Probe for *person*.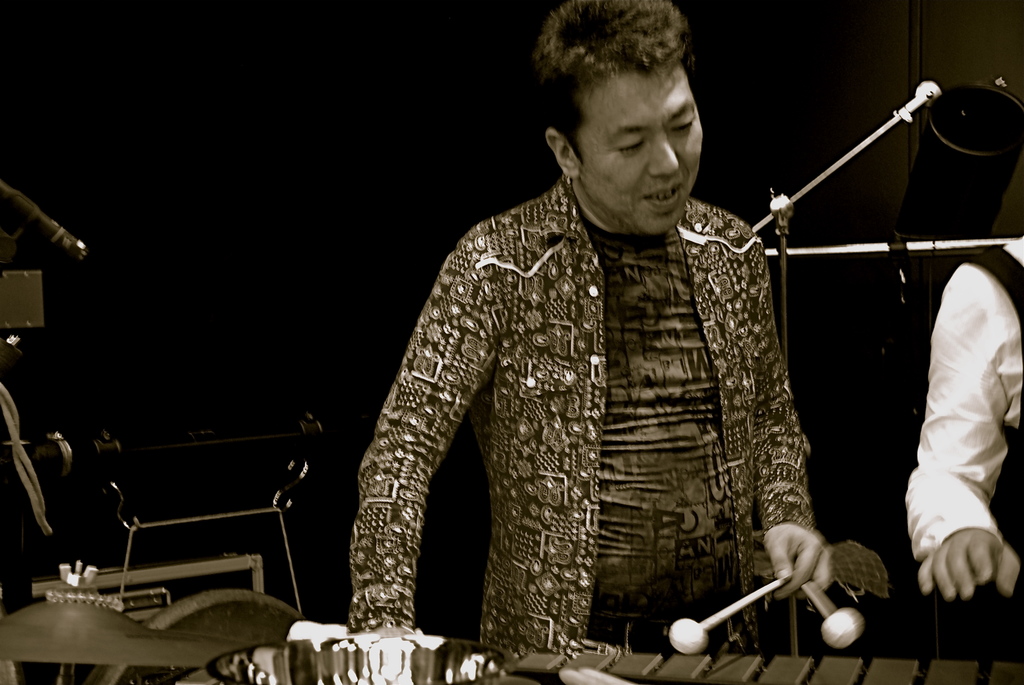
Probe result: locate(376, 45, 844, 667).
